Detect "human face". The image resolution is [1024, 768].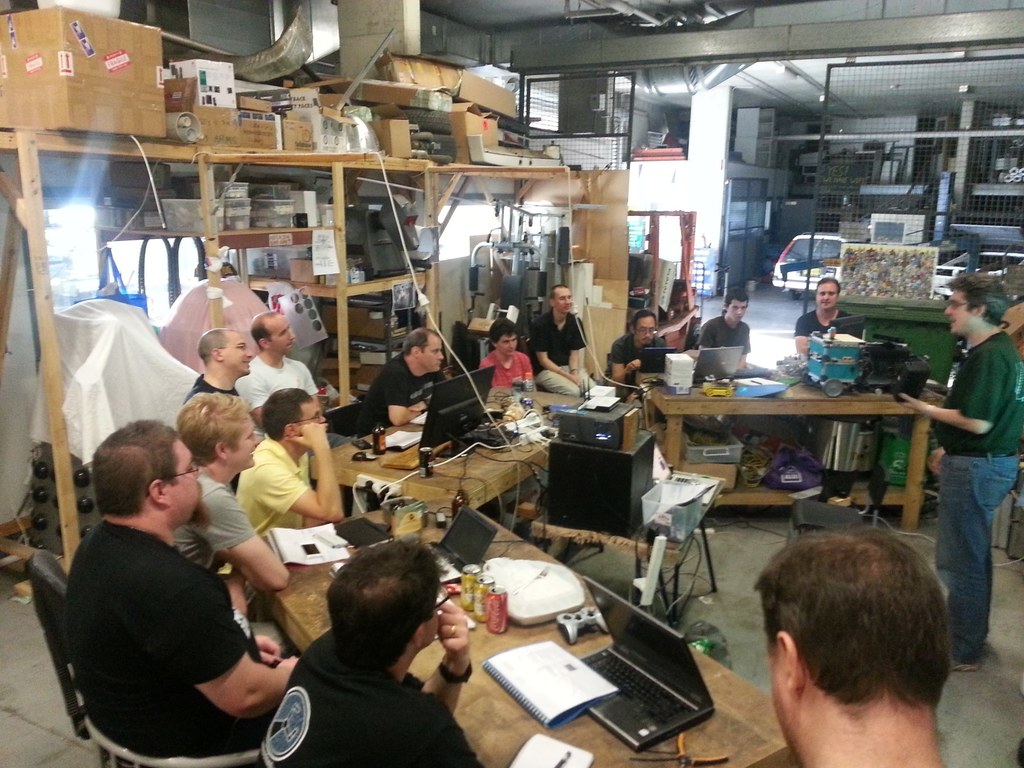
select_region(632, 312, 653, 343).
